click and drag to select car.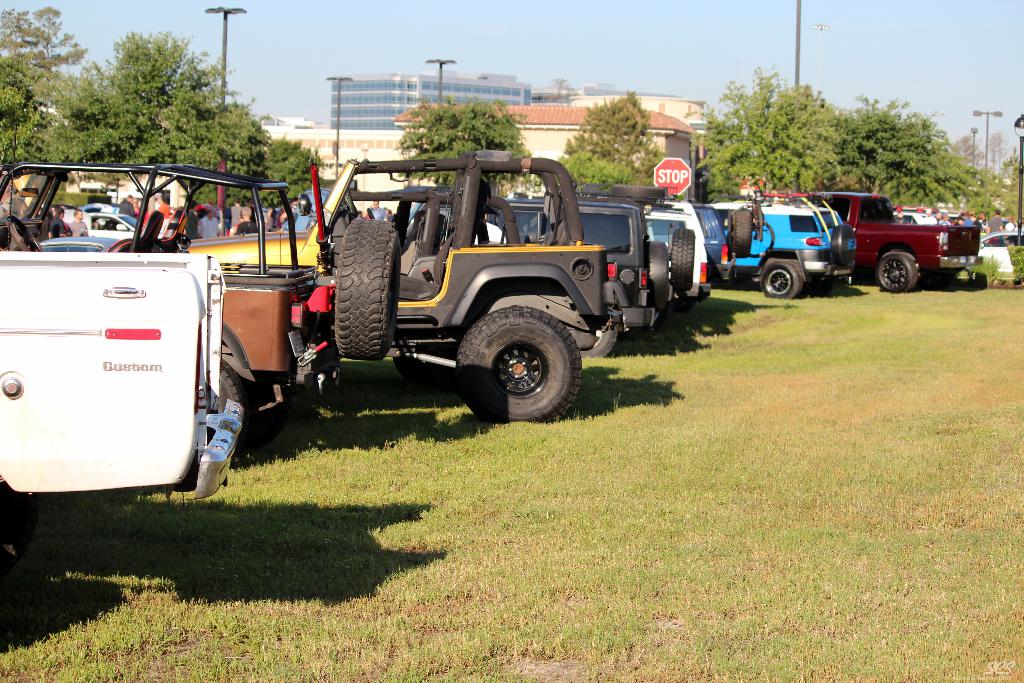
Selection: left=490, top=195, right=670, bottom=339.
